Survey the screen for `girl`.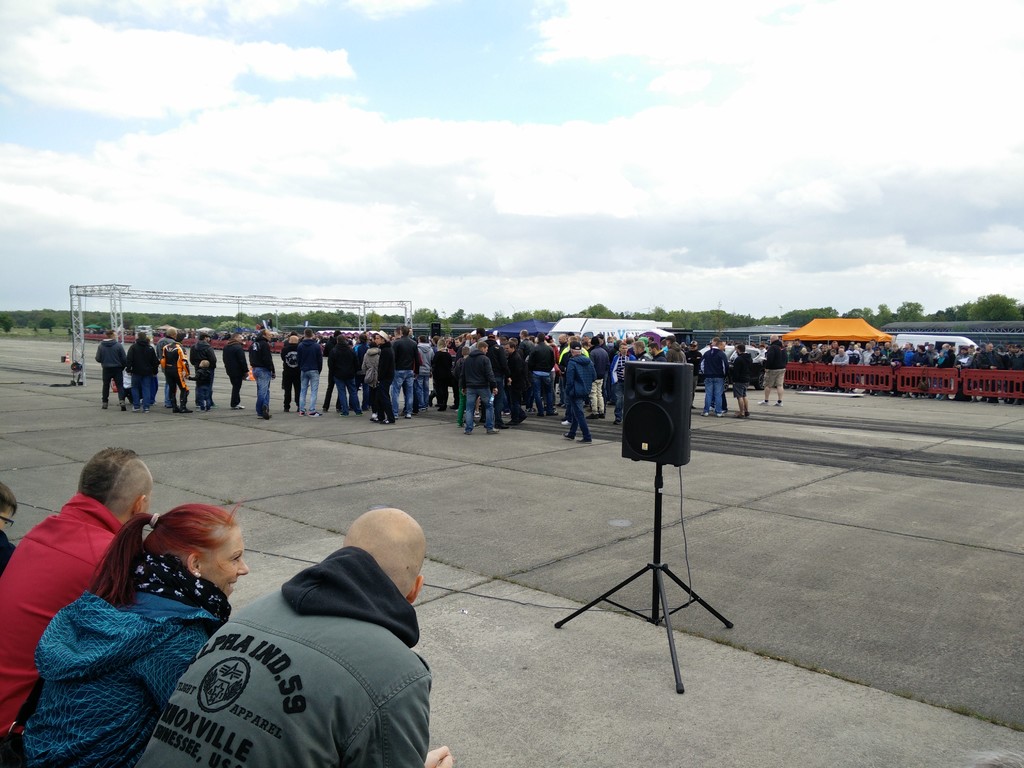
Survey found: x1=2, y1=507, x2=252, y2=767.
